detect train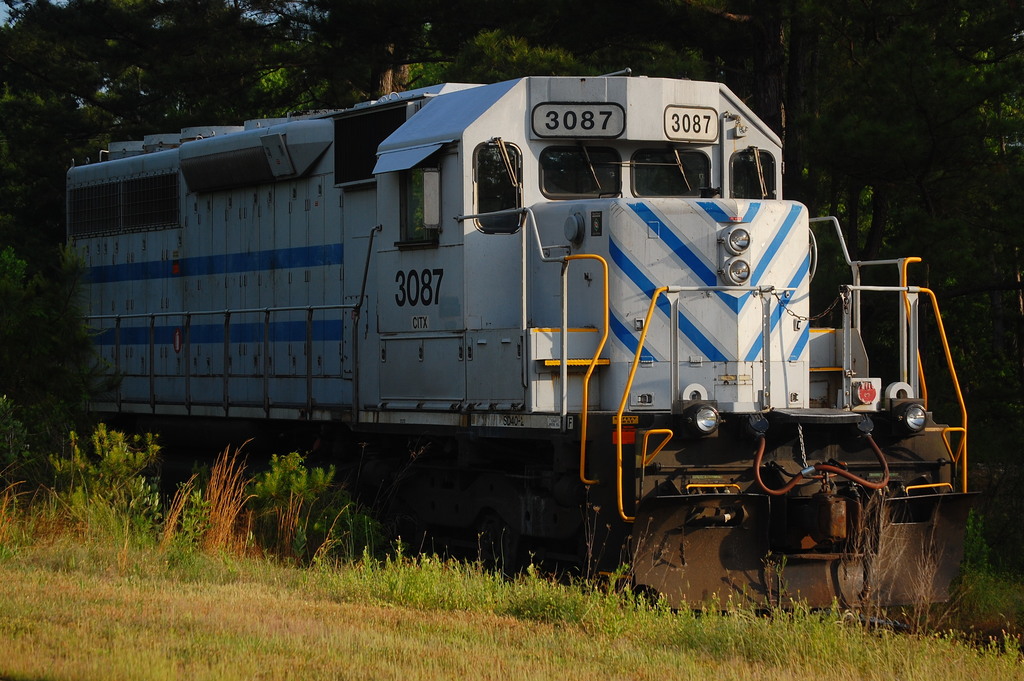
select_region(60, 68, 965, 622)
